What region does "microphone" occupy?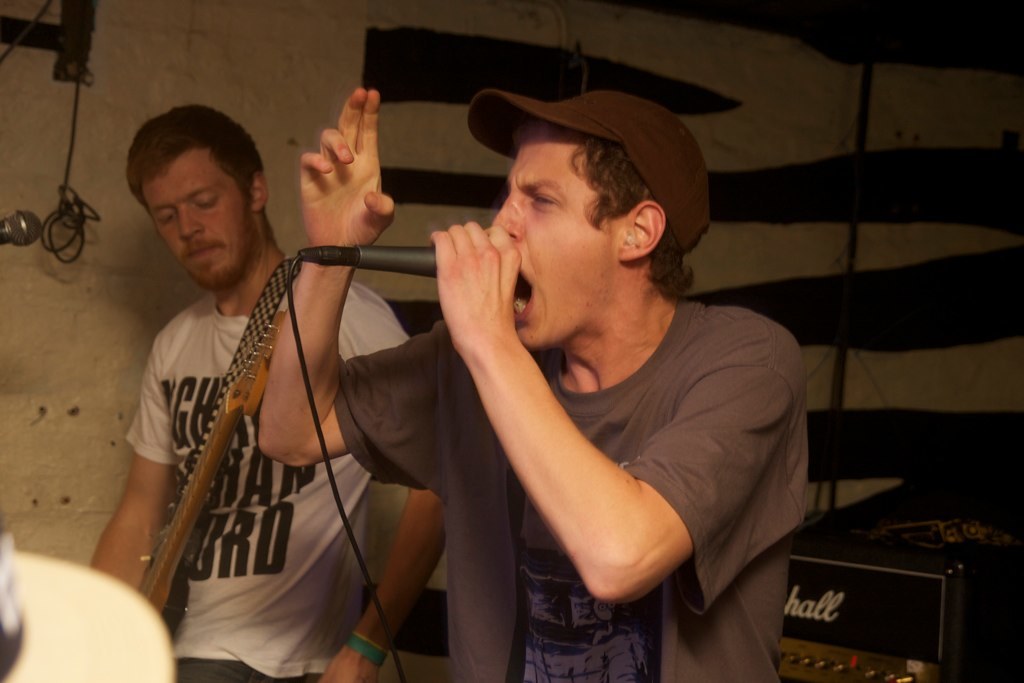
select_region(357, 243, 436, 277).
